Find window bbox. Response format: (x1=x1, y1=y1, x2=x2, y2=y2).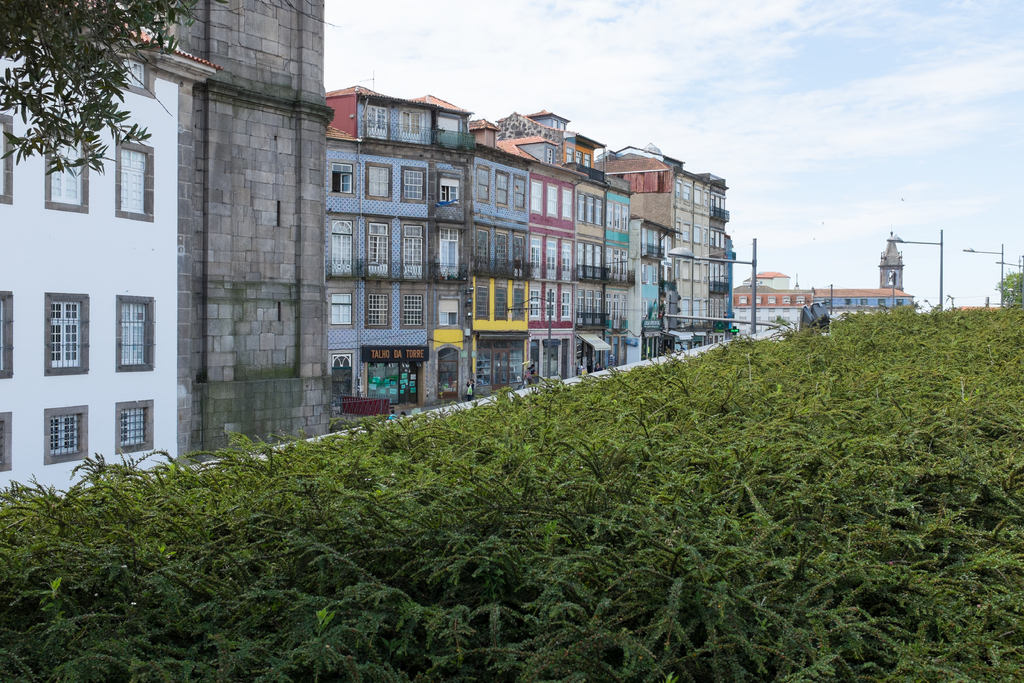
(x1=40, y1=403, x2=87, y2=477).
